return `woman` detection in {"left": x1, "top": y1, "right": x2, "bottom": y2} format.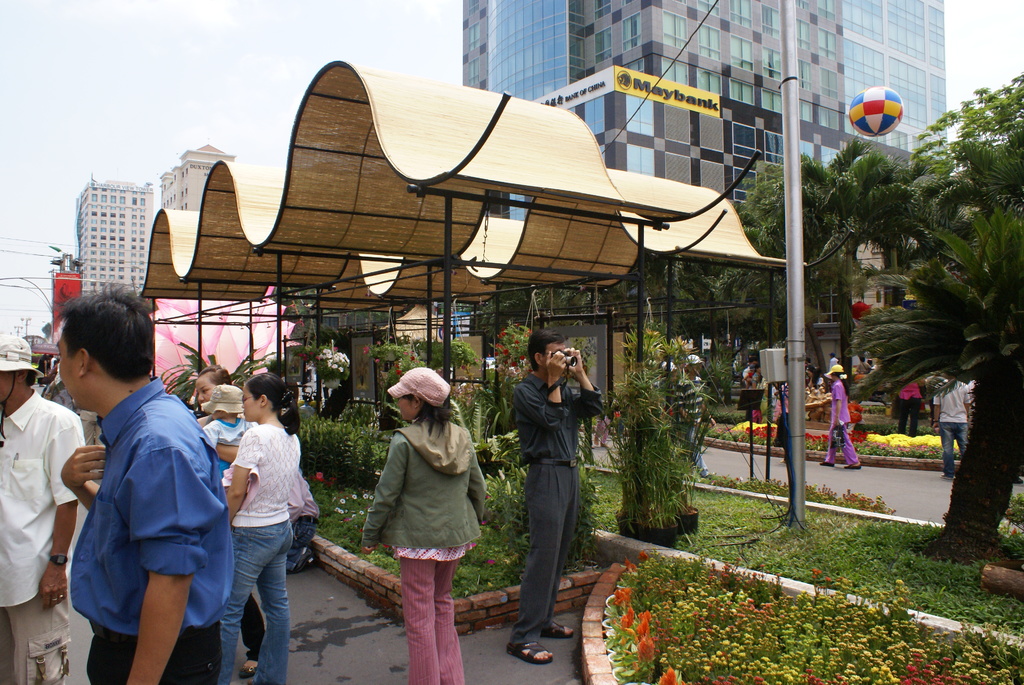
{"left": 189, "top": 363, "right": 246, "bottom": 500}.
